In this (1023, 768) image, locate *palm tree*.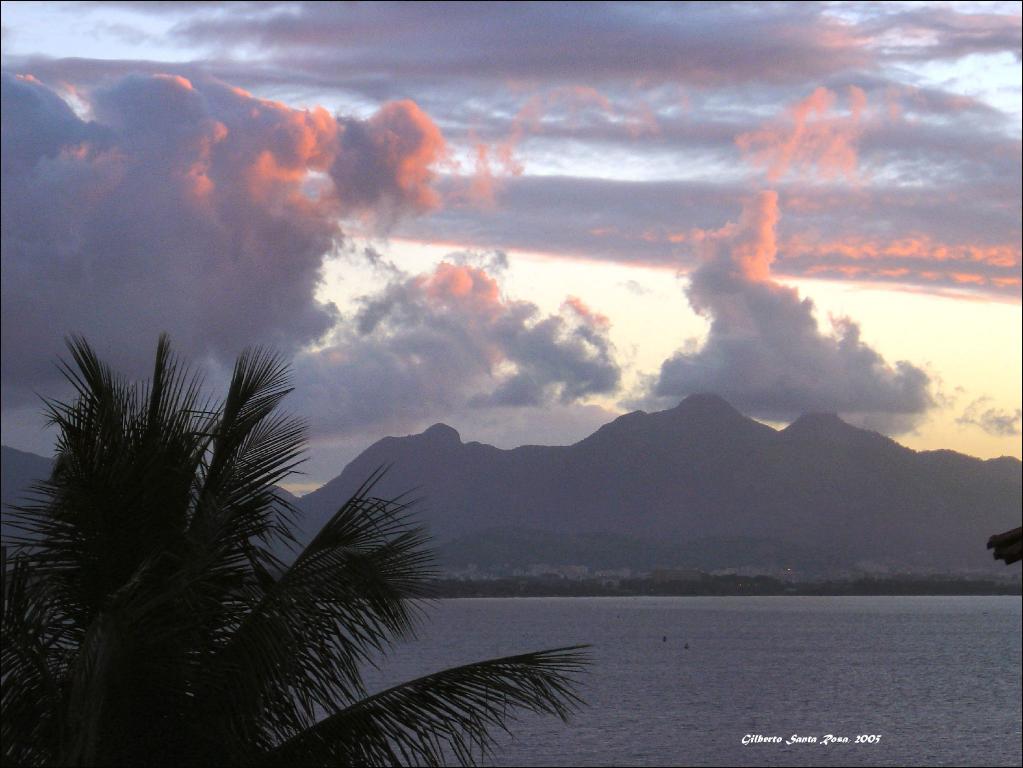
Bounding box: Rect(1, 318, 605, 767).
